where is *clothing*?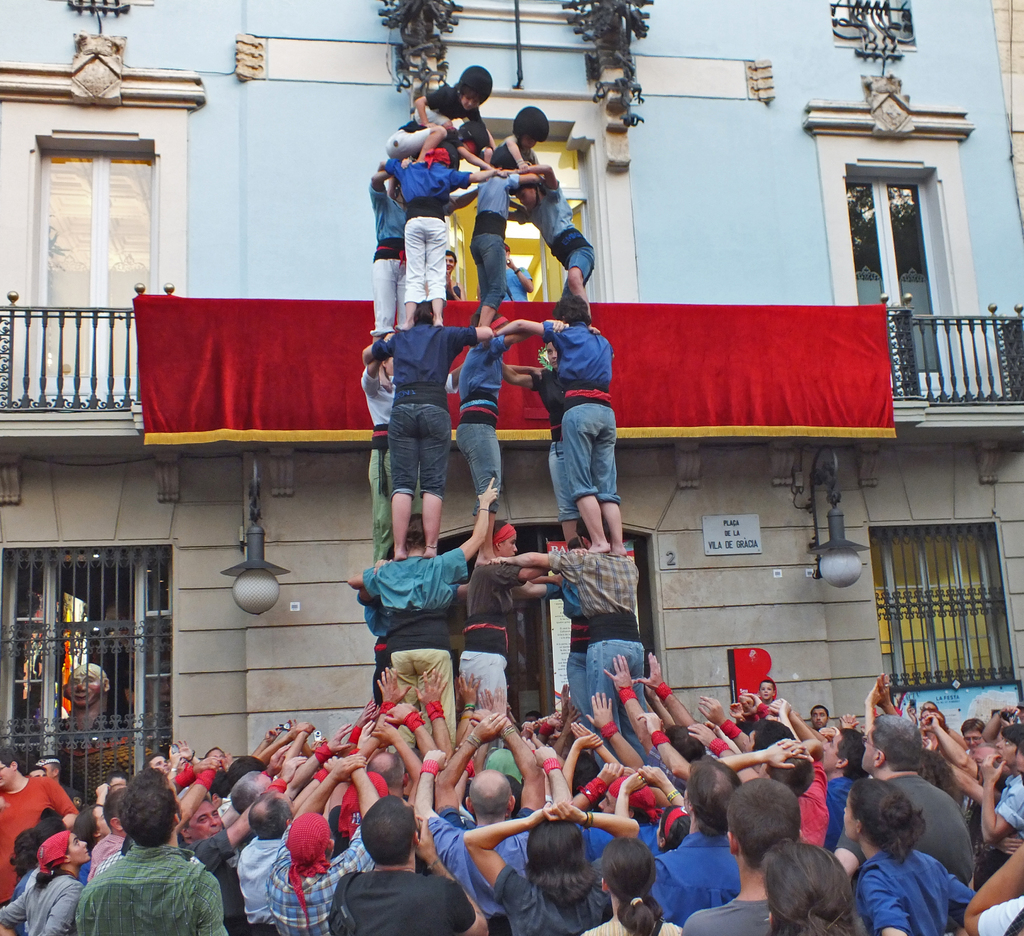
(x1=497, y1=140, x2=545, y2=172).
